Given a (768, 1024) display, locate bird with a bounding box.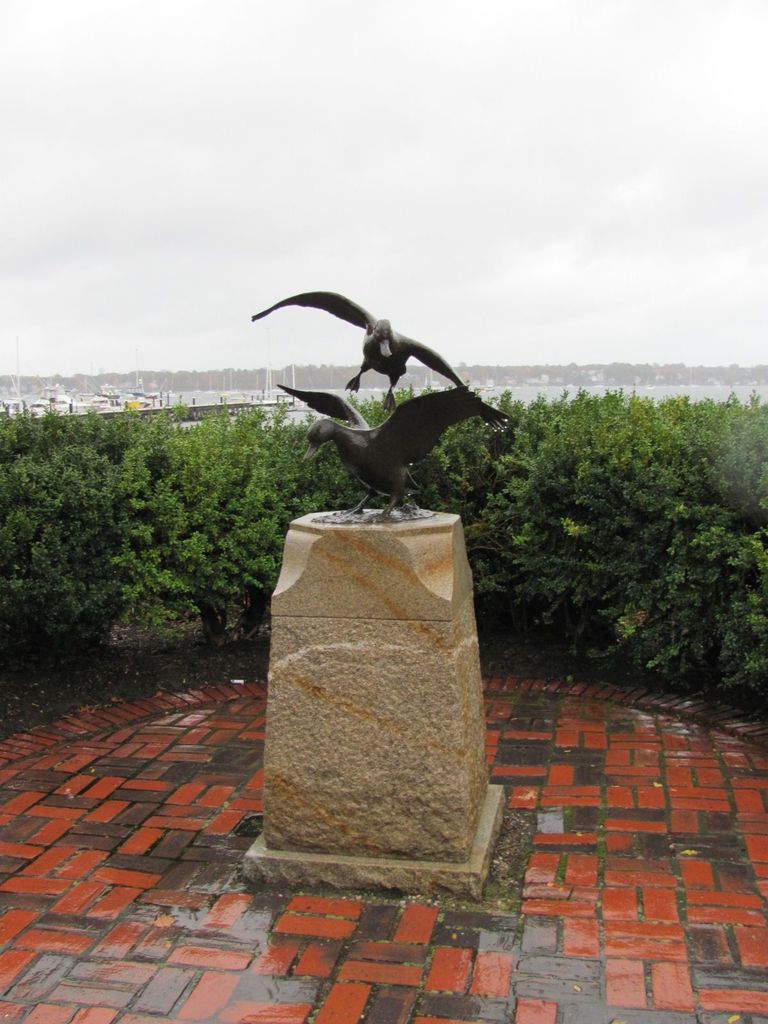
Located: [left=275, top=380, right=476, bottom=525].
